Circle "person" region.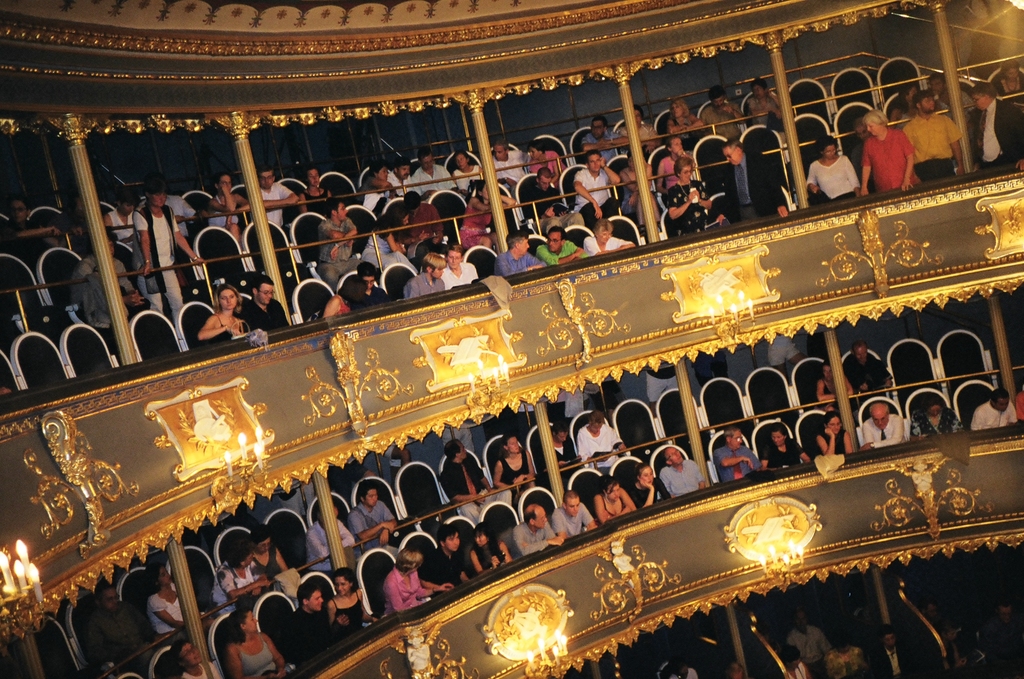
Region: BBox(304, 502, 362, 572).
